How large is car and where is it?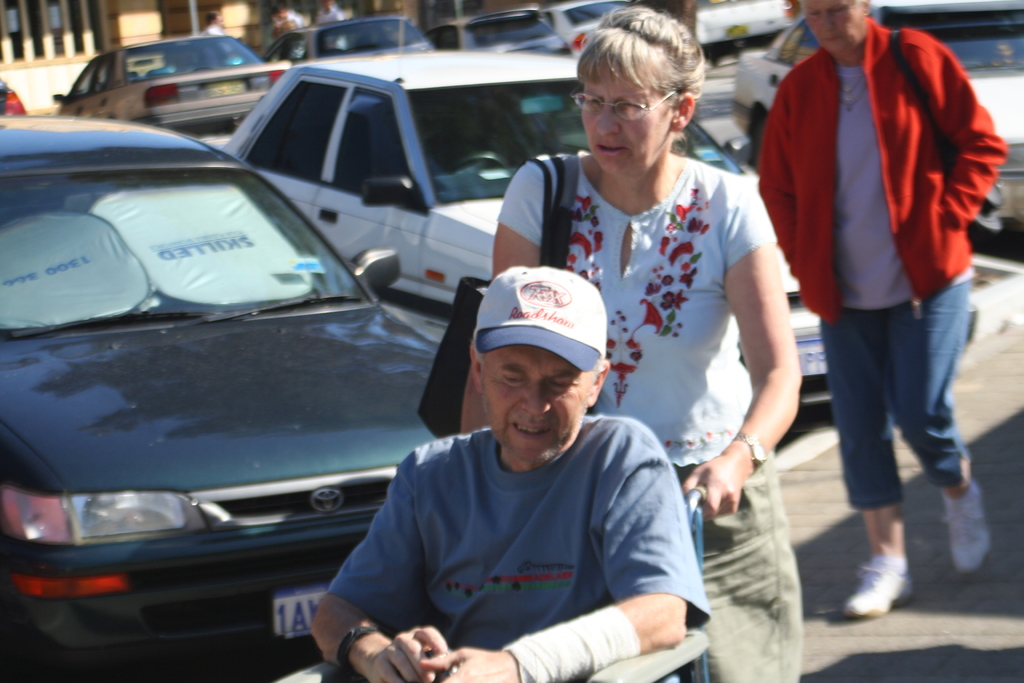
Bounding box: <region>434, 12, 569, 115</region>.
